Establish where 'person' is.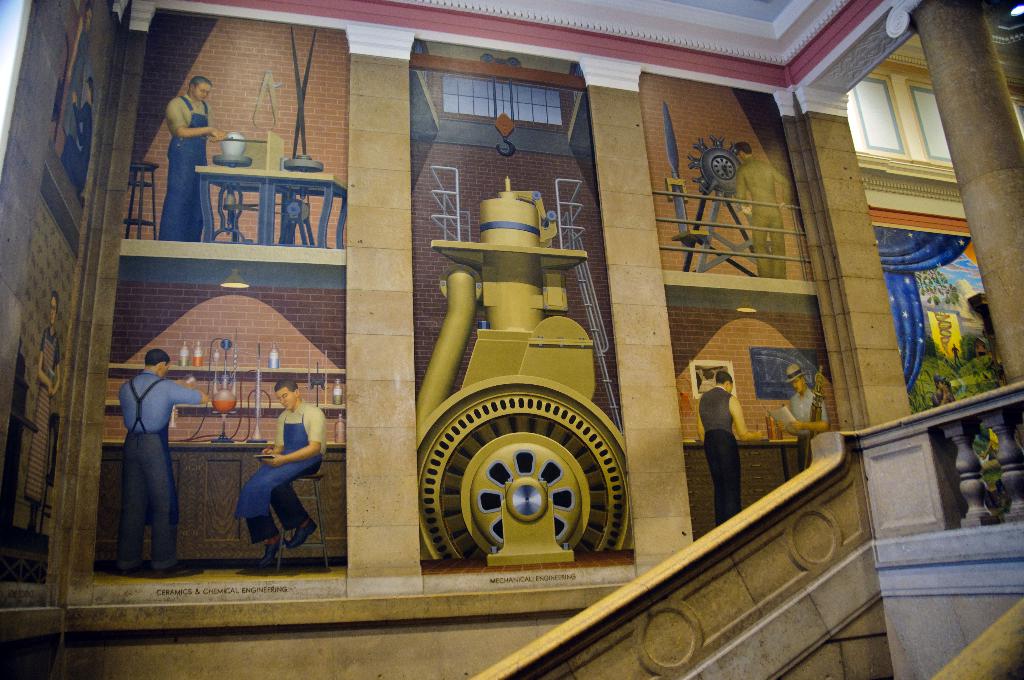
Established at (left=780, top=359, right=831, bottom=453).
